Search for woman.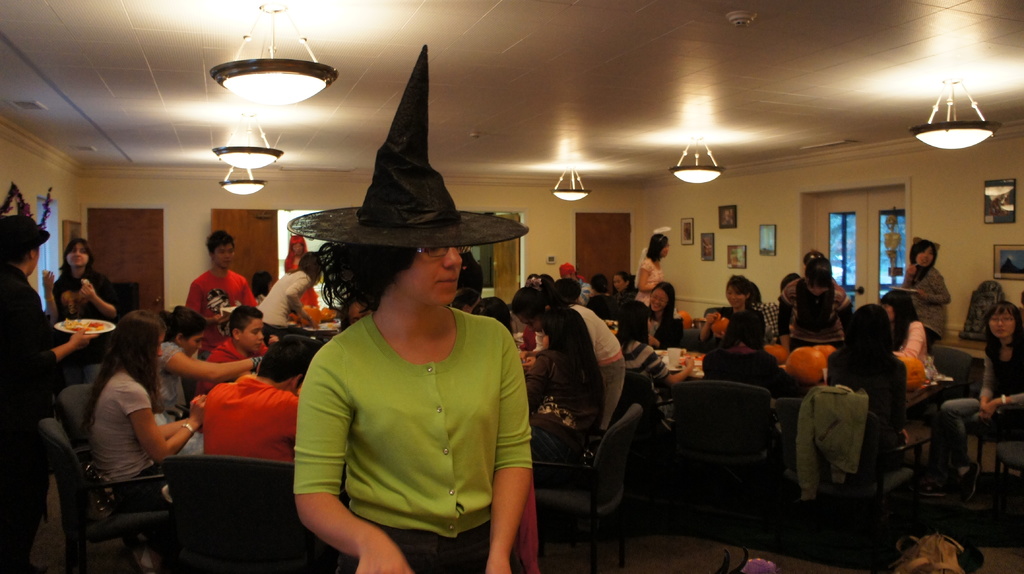
Found at <box>700,276,765,356</box>.
